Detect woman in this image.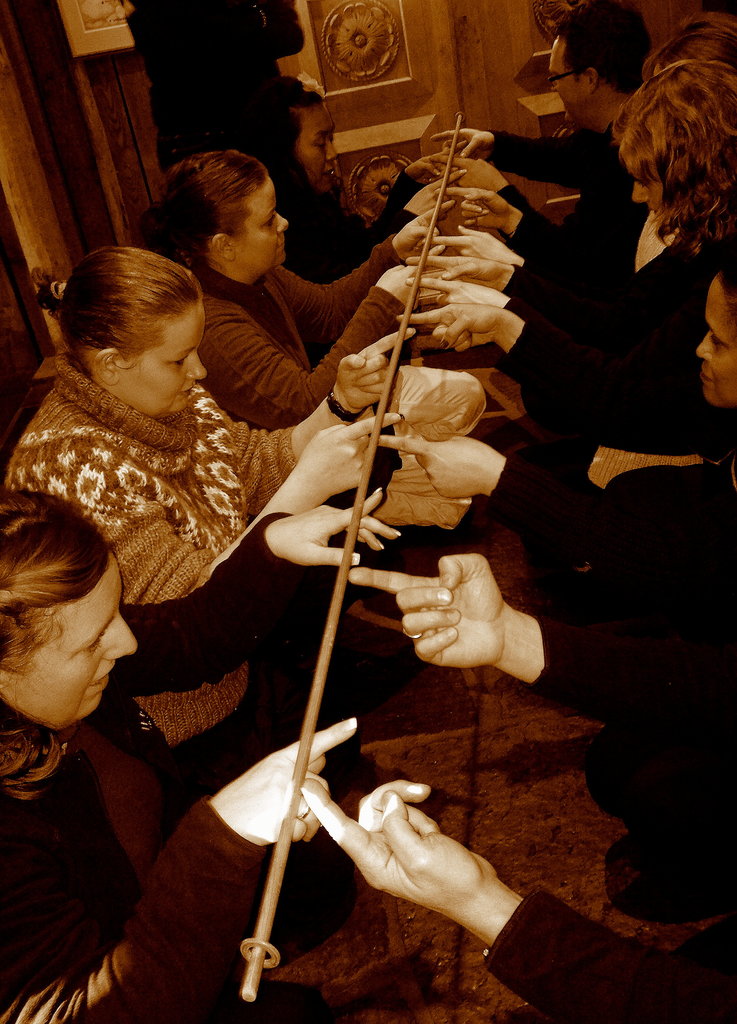
Detection: l=212, t=66, r=478, b=284.
